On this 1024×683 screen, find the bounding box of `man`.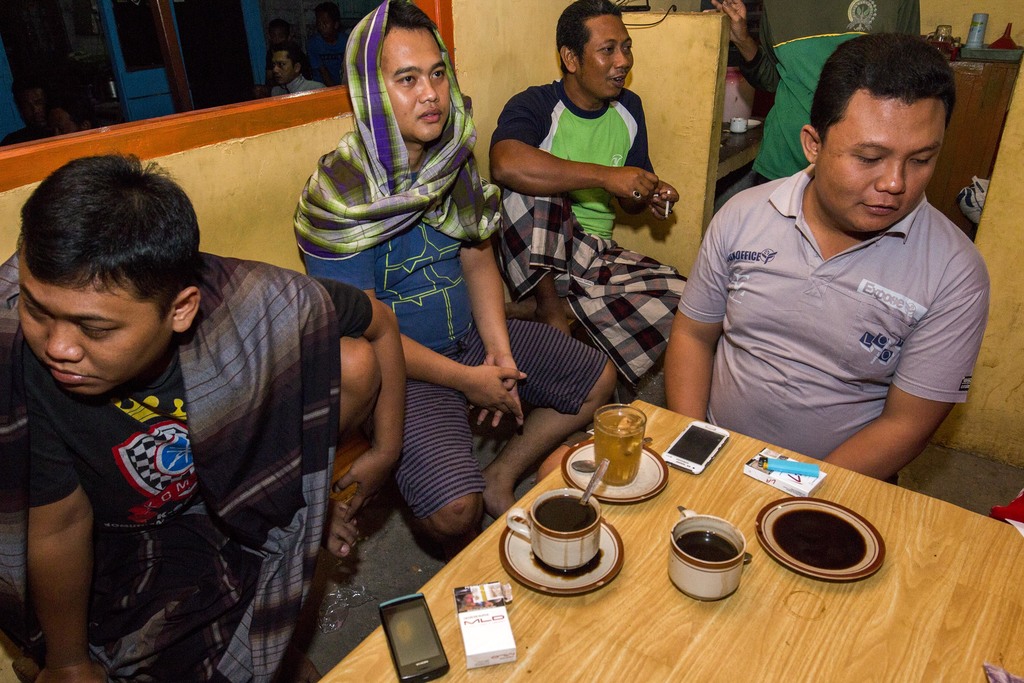
Bounding box: [673,38,1015,491].
